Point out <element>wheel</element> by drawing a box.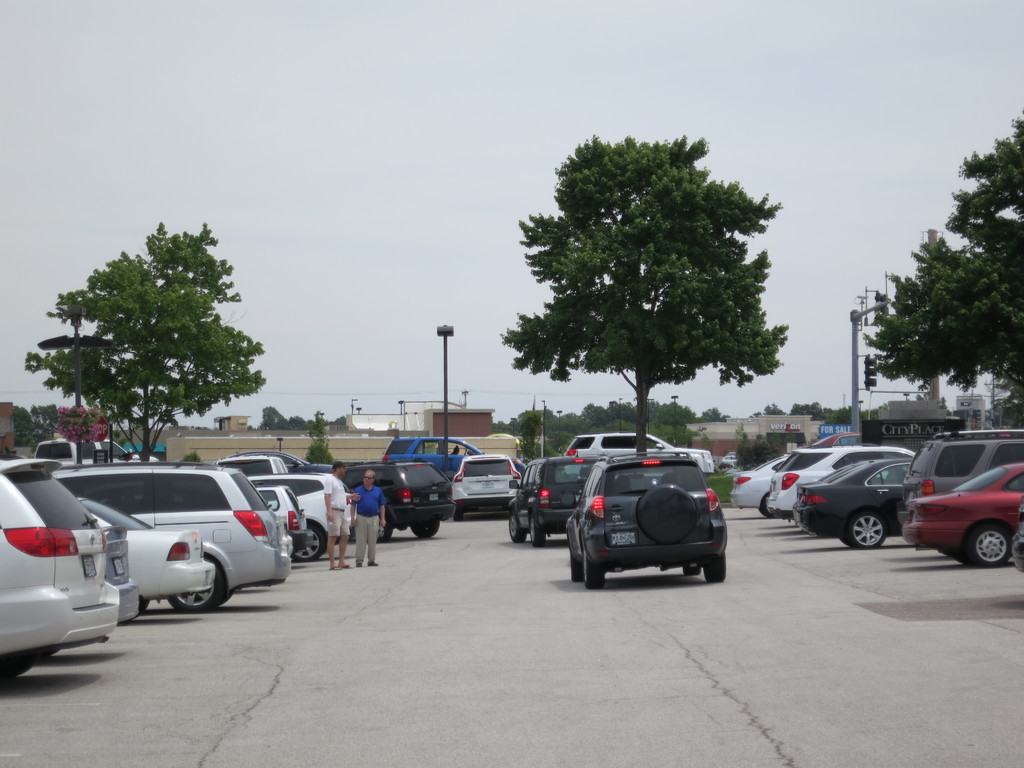
bbox(529, 514, 544, 545).
